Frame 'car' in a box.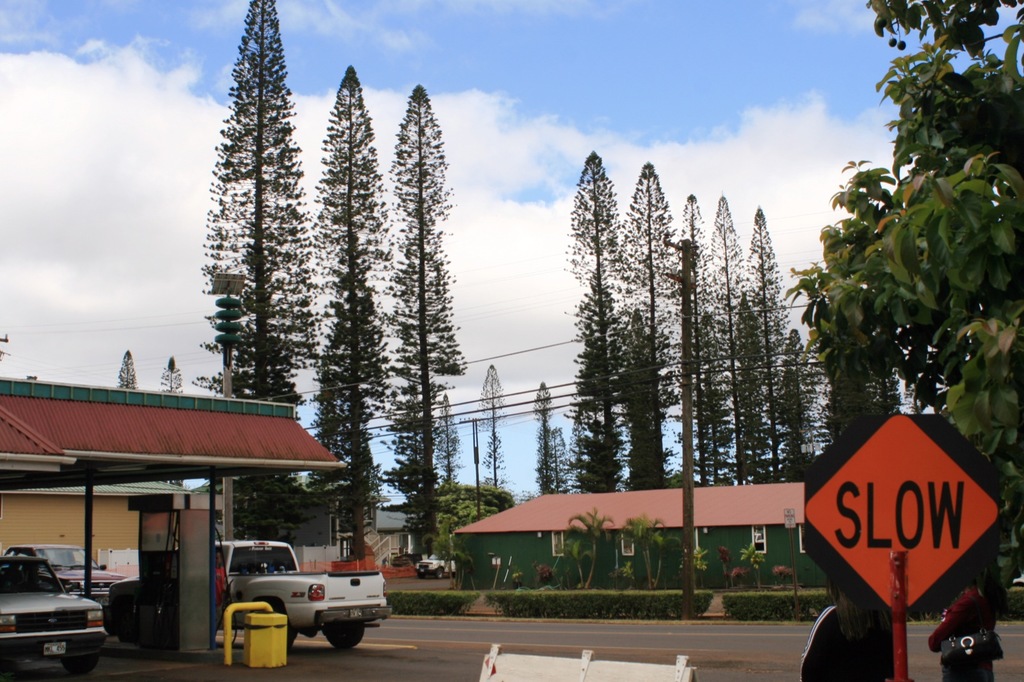
<region>413, 550, 449, 577</region>.
